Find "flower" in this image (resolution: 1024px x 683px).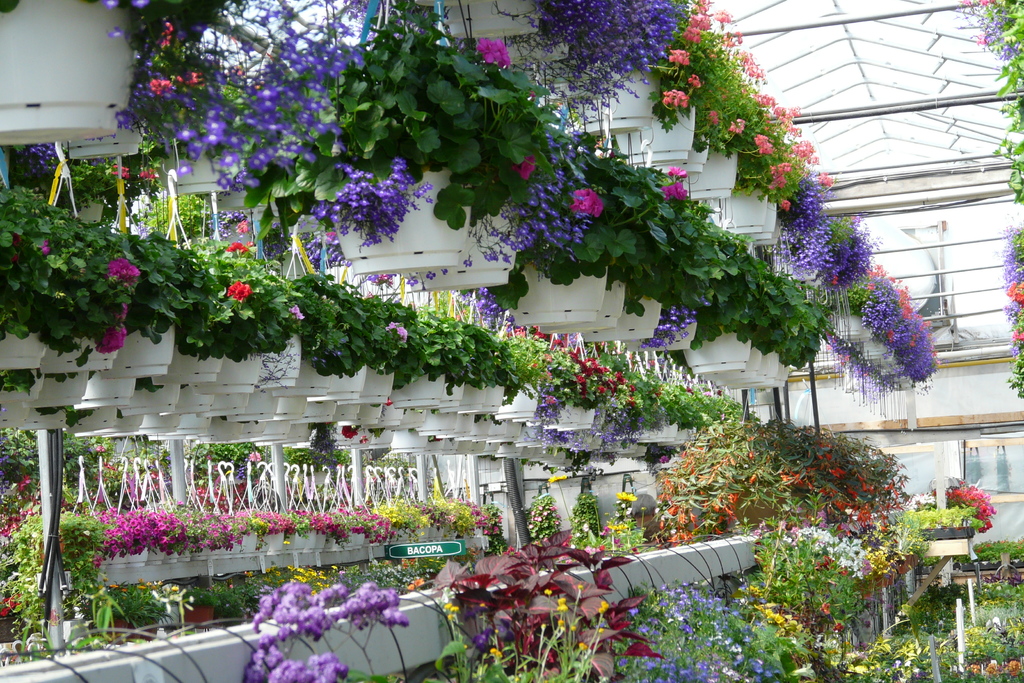
pyautogui.locateOnScreen(570, 195, 611, 226).
